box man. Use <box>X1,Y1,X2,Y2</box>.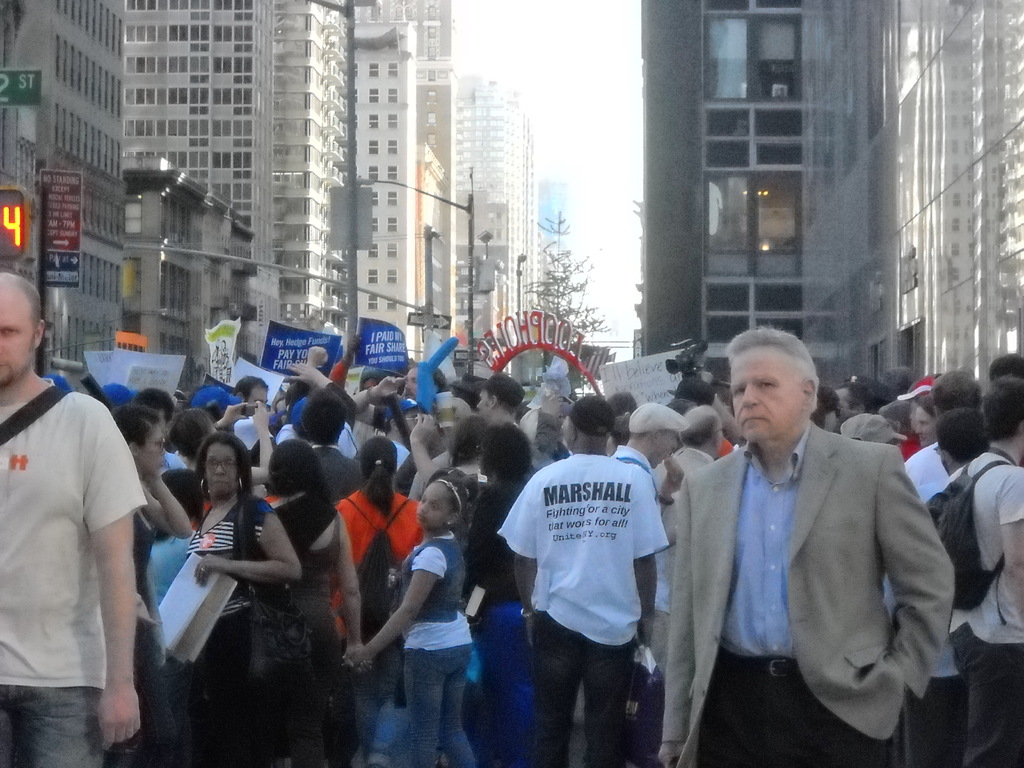
<box>656,409,713,689</box>.
